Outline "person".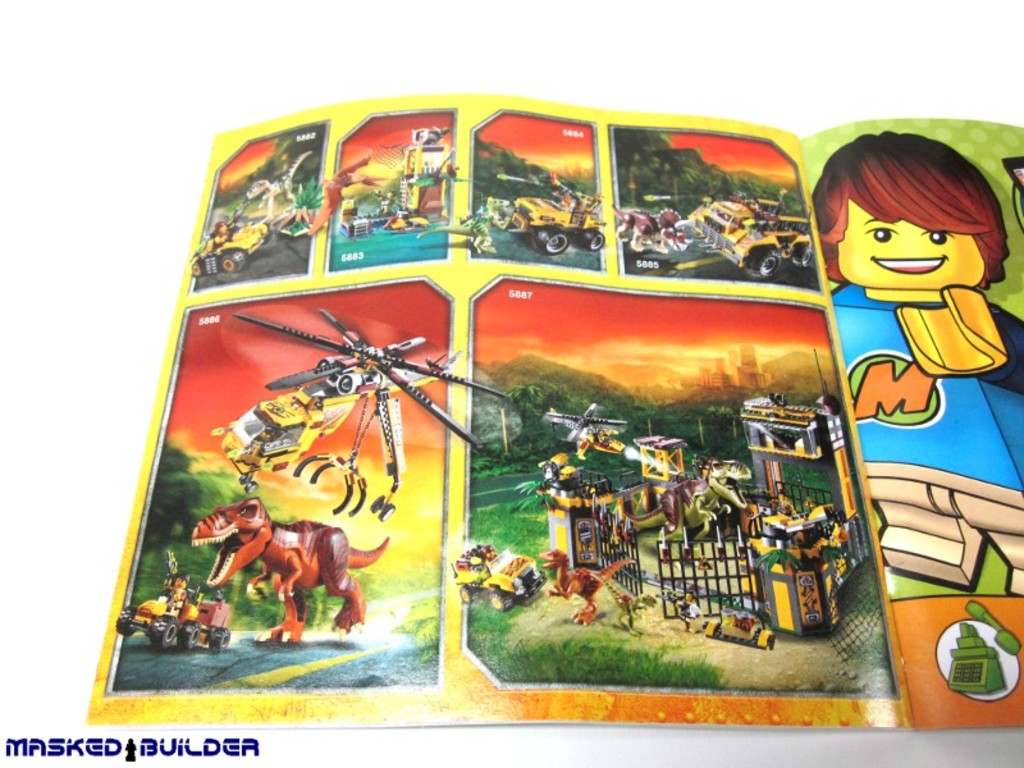
Outline: 806 127 1023 495.
